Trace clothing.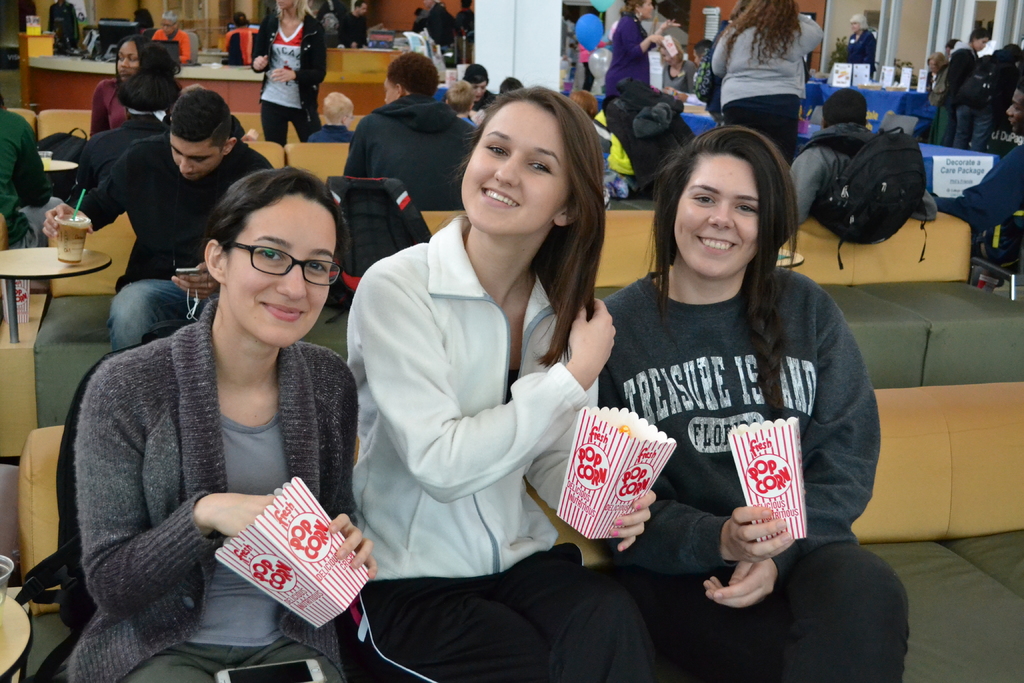
Traced to box=[952, 59, 993, 151].
